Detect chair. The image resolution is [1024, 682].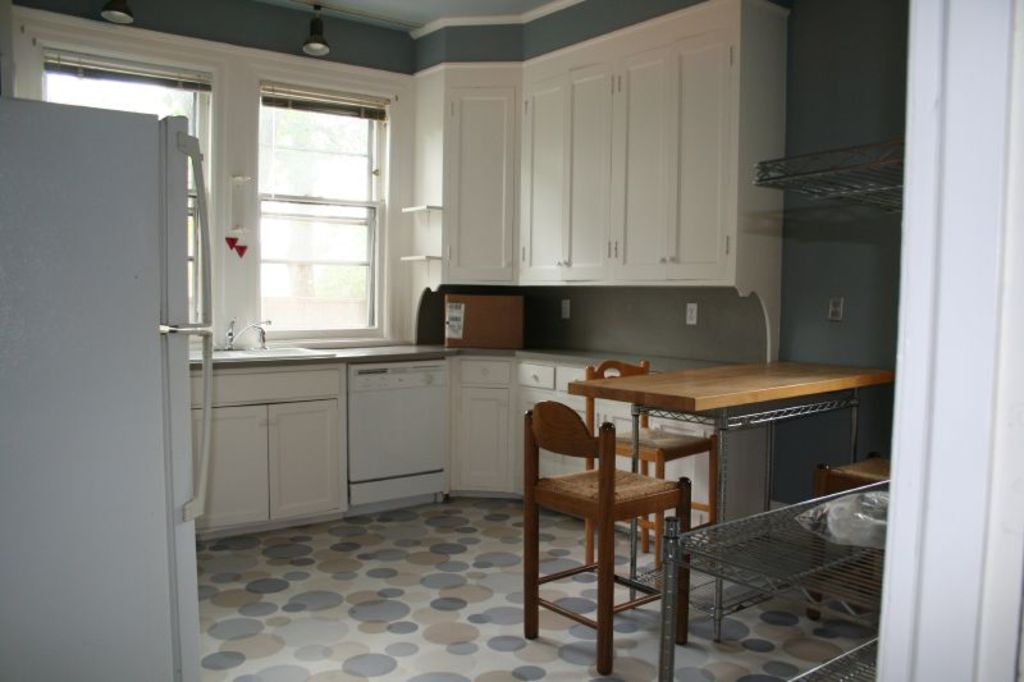
{"x1": 579, "y1": 358, "x2": 721, "y2": 576}.
